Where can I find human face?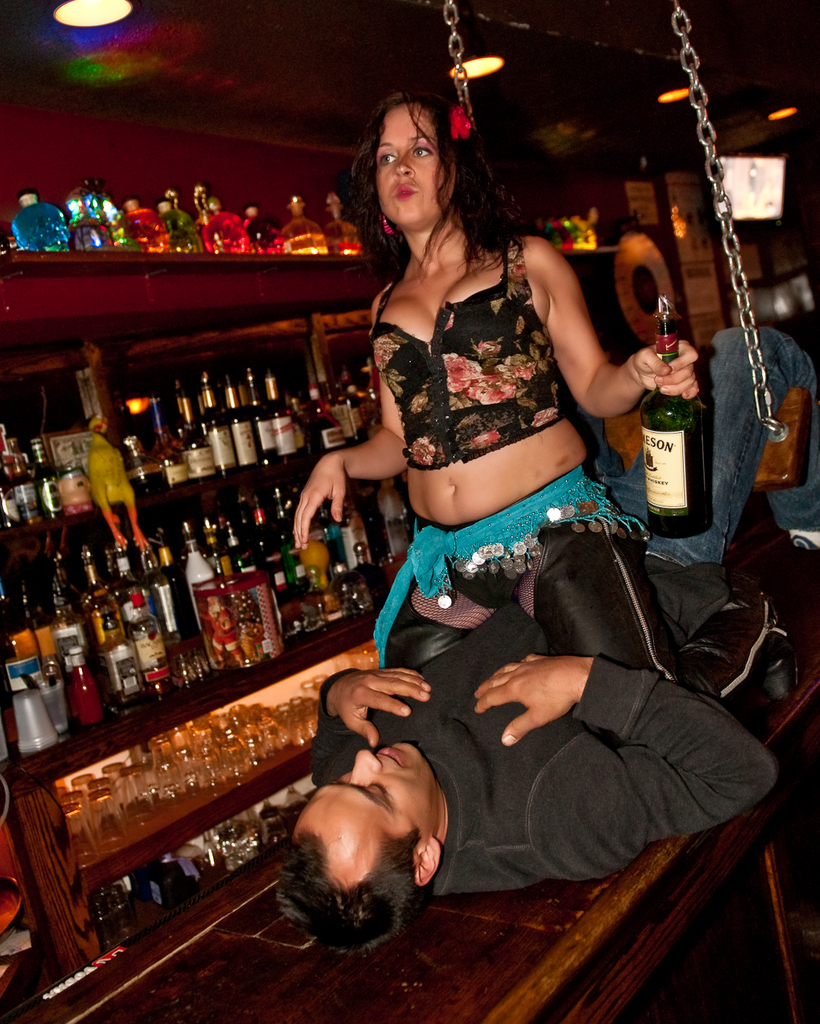
You can find it at {"x1": 297, "y1": 743, "x2": 427, "y2": 846}.
